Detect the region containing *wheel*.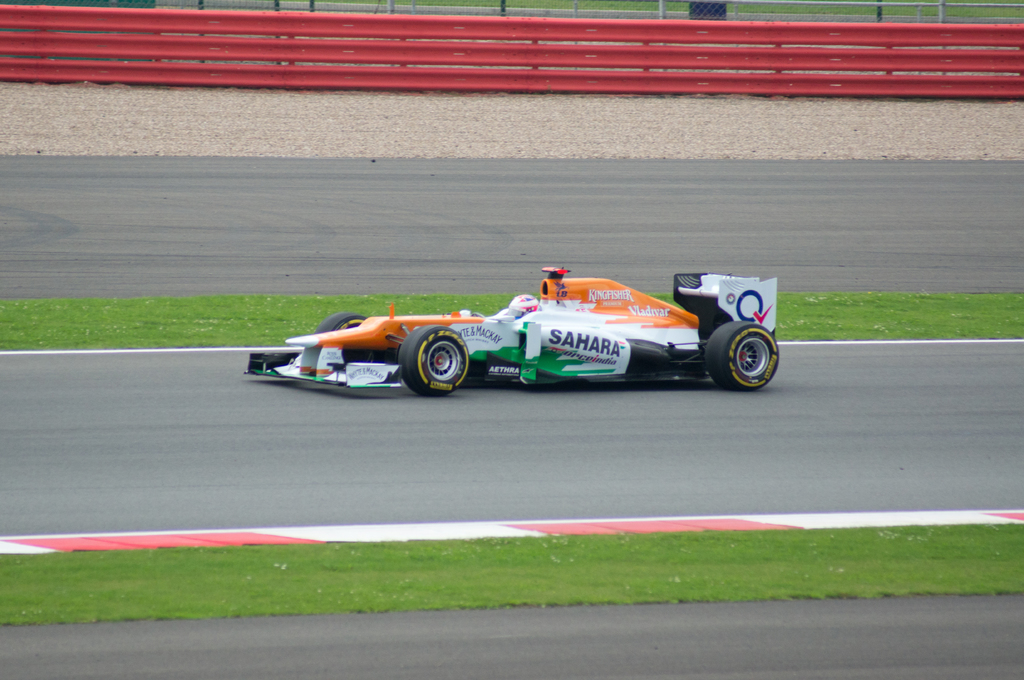
box(708, 320, 778, 388).
